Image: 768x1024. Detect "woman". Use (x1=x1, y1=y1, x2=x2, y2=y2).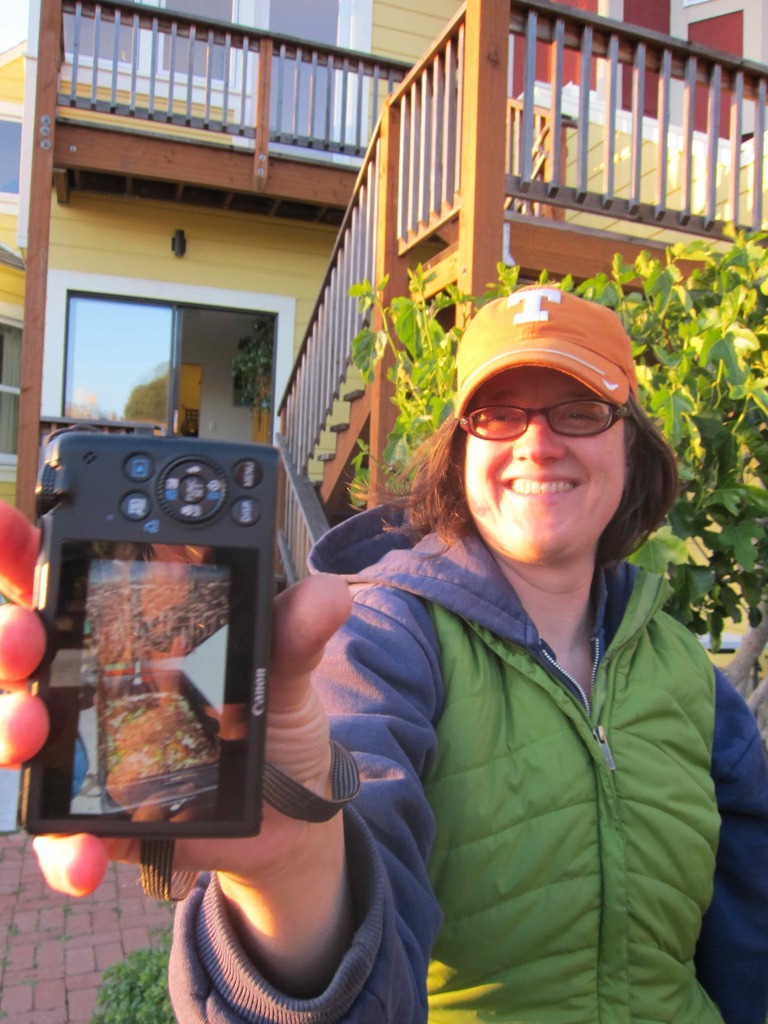
(x1=231, y1=248, x2=721, y2=1023).
